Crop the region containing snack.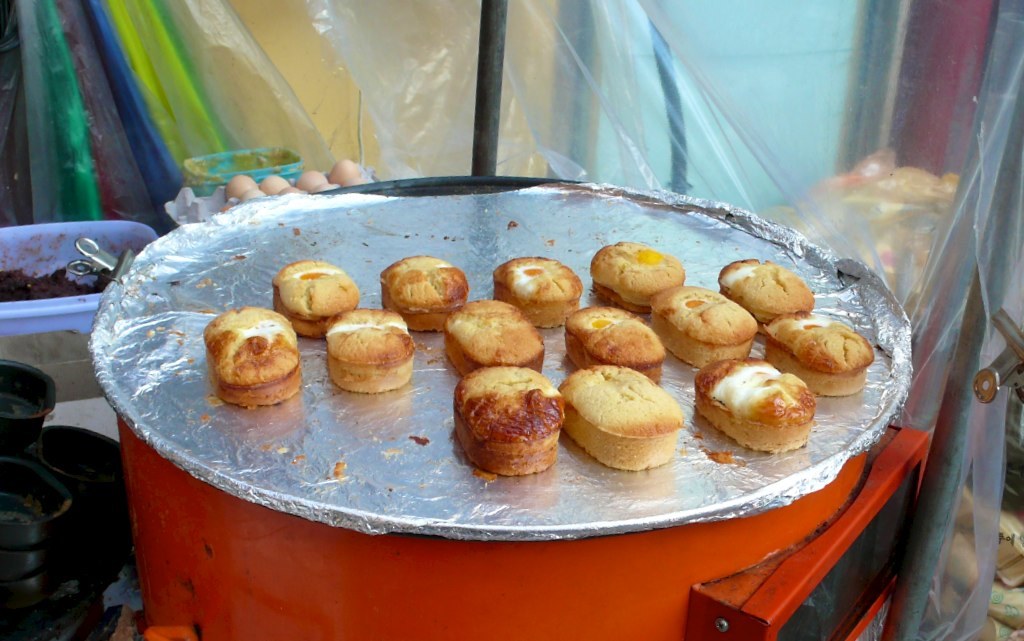
Crop region: l=696, t=357, r=816, b=453.
